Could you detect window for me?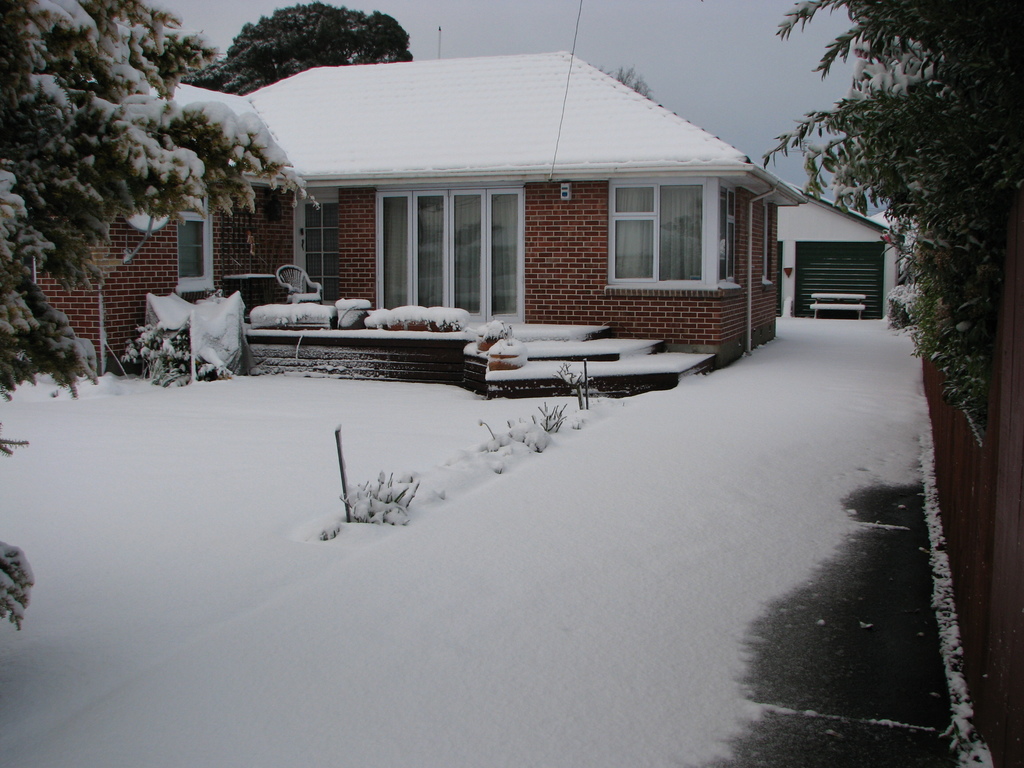
Detection result: [left=175, top=222, right=207, bottom=276].
